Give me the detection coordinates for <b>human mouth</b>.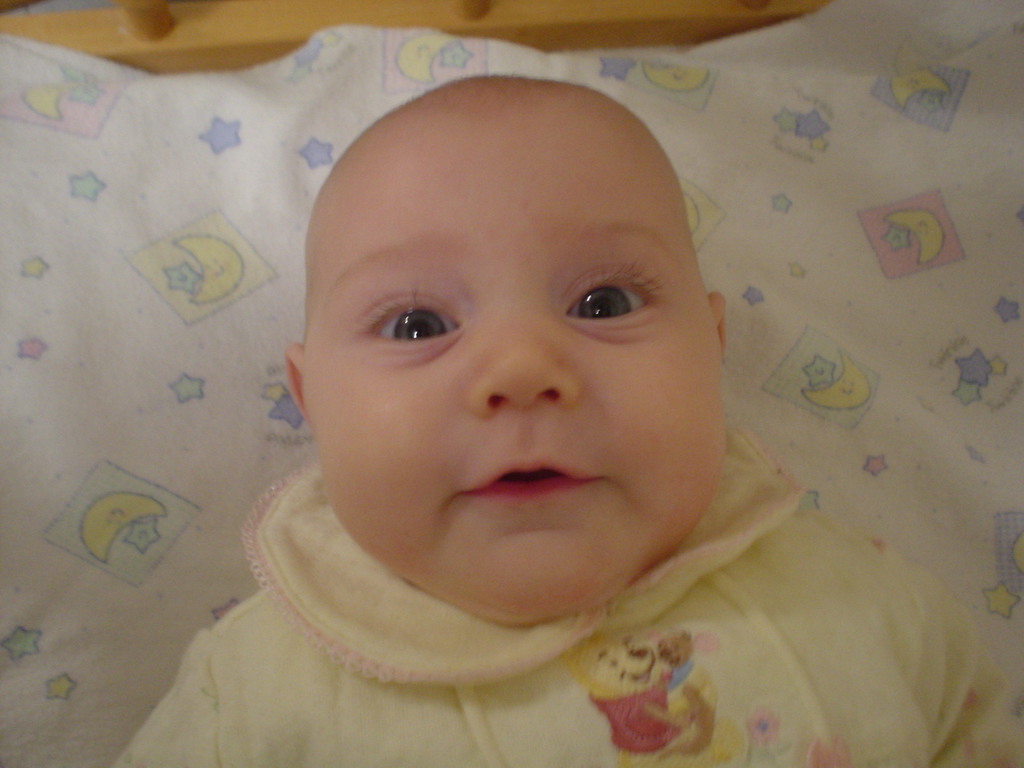
detection(460, 463, 604, 496).
